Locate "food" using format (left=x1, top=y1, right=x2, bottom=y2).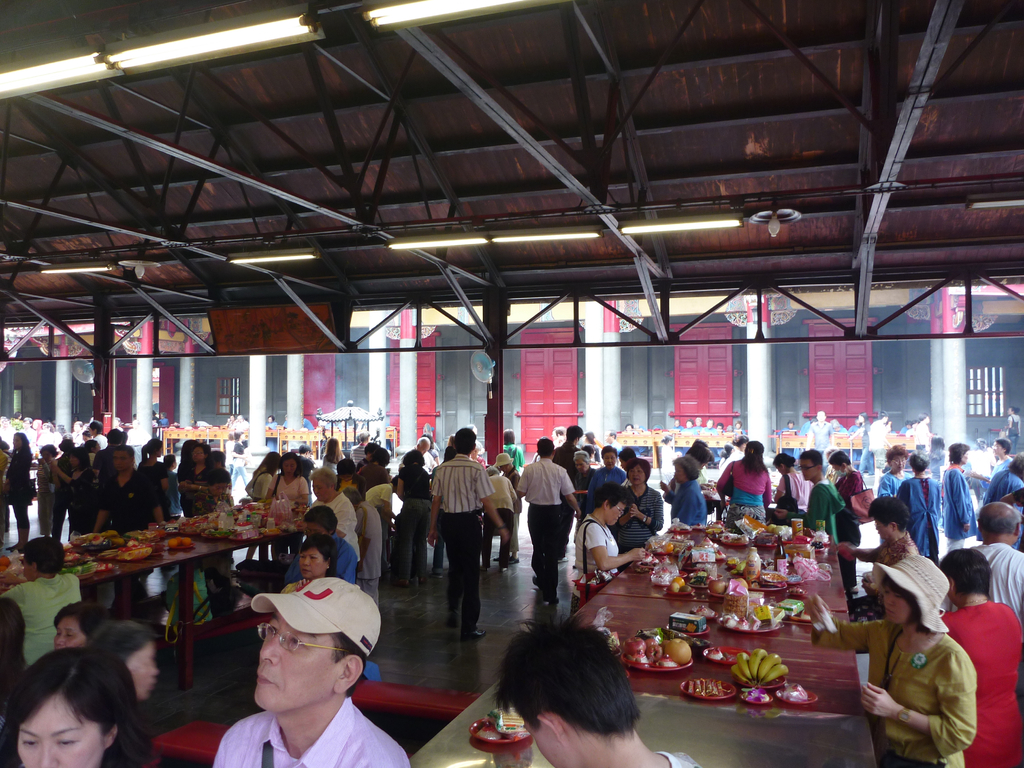
(left=197, top=422, right=206, bottom=433).
